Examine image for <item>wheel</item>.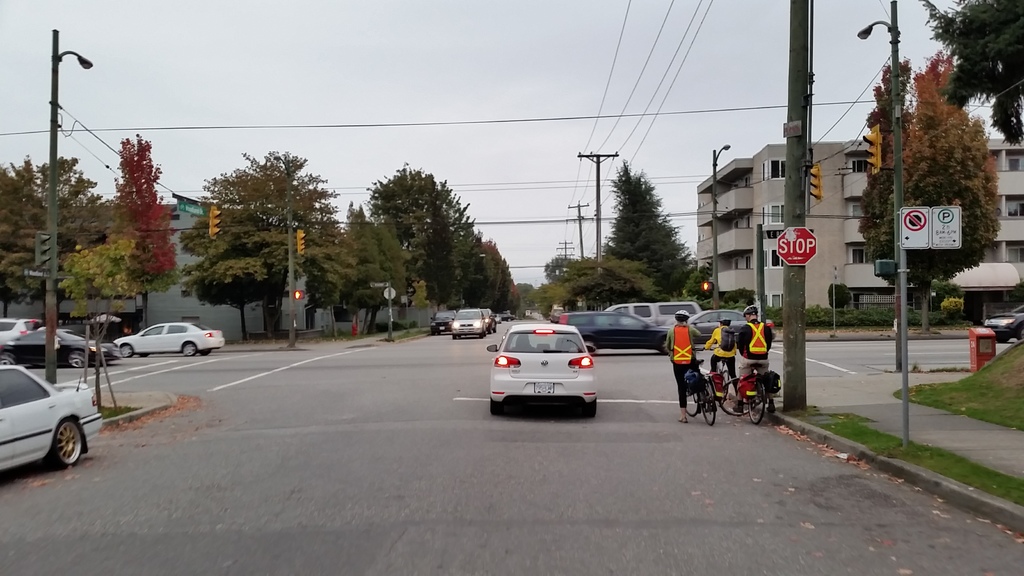
Examination result: (701, 381, 717, 426).
